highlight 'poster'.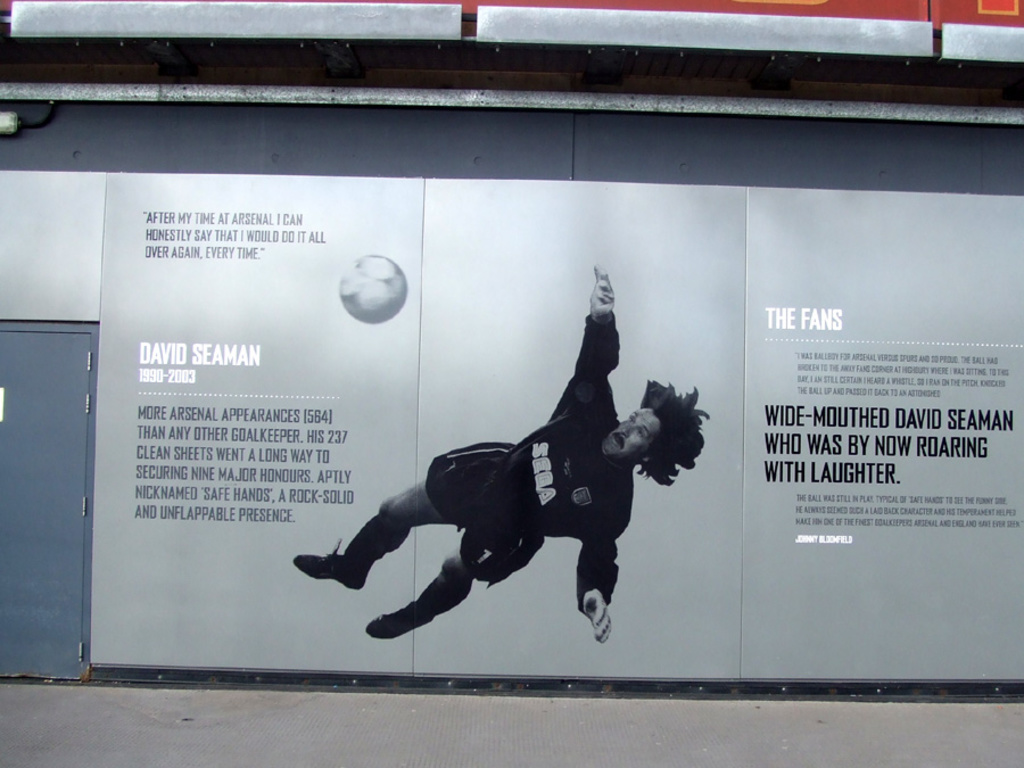
Highlighted region: 410, 180, 746, 679.
